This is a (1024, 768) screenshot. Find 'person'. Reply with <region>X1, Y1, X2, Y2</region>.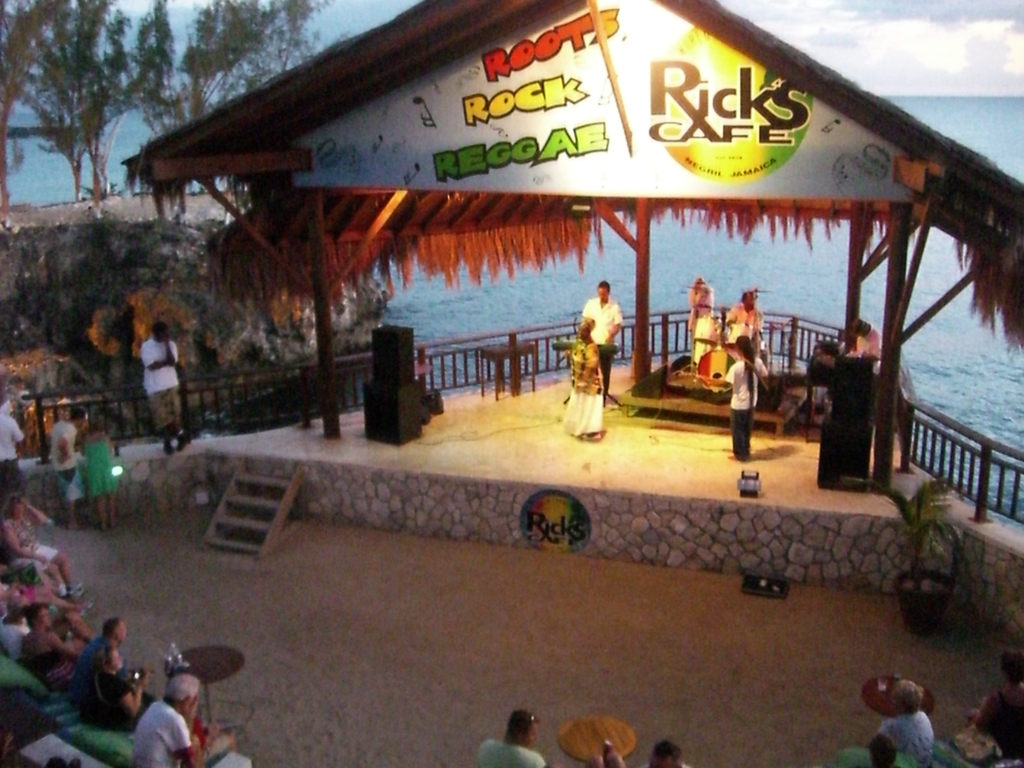
<region>870, 340, 926, 477</region>.
